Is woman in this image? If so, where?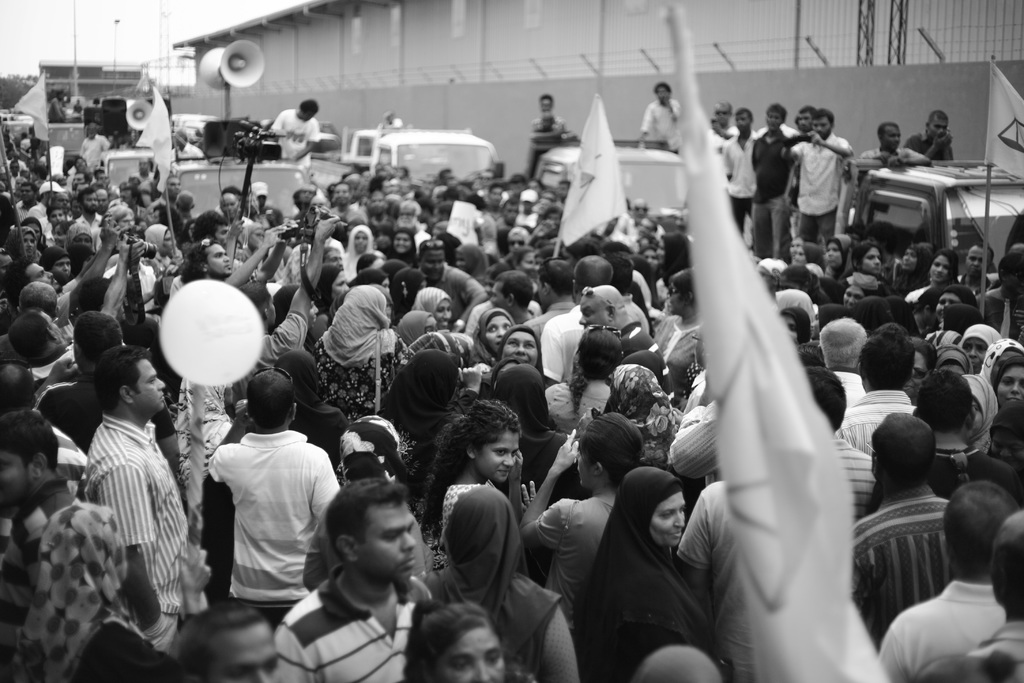
Yes, at [470,309,515,365].
